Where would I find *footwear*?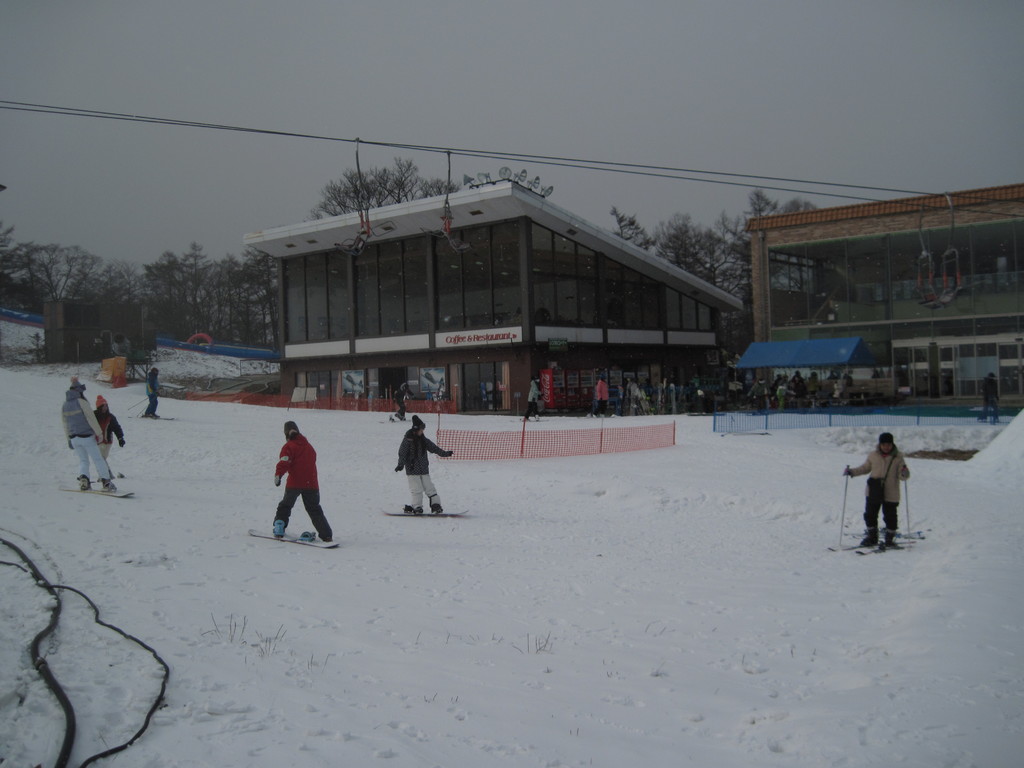
At rect(416, 505, 426, 516).
